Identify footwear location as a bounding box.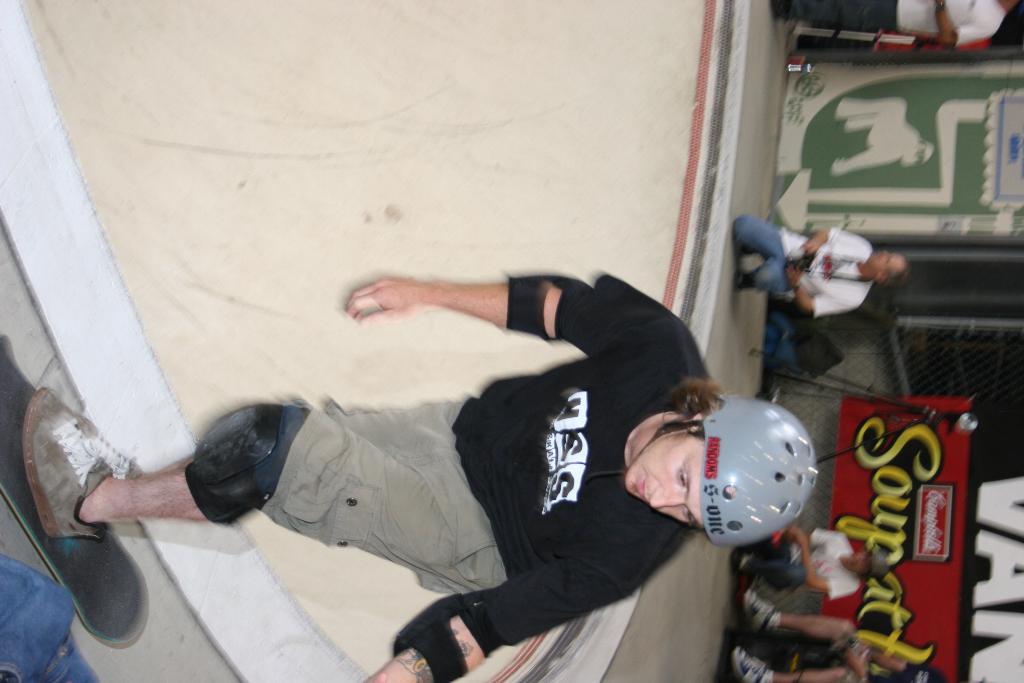
x1=34, y1=404, x2=114, y2=539.
